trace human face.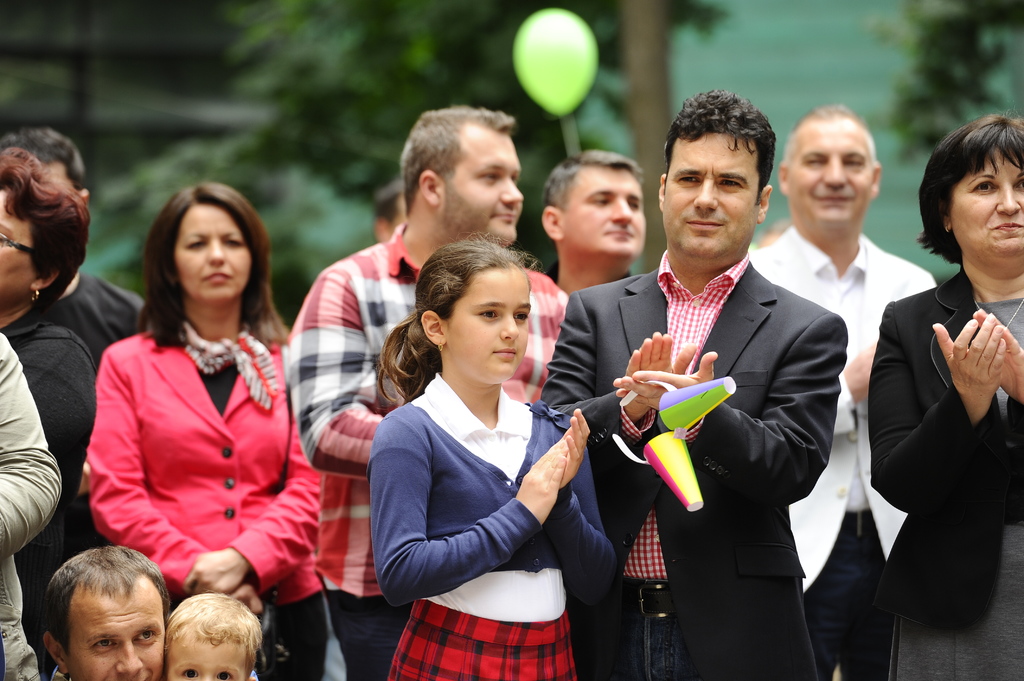
Traced to (left=449, top=128, right=522, bottom=244).
